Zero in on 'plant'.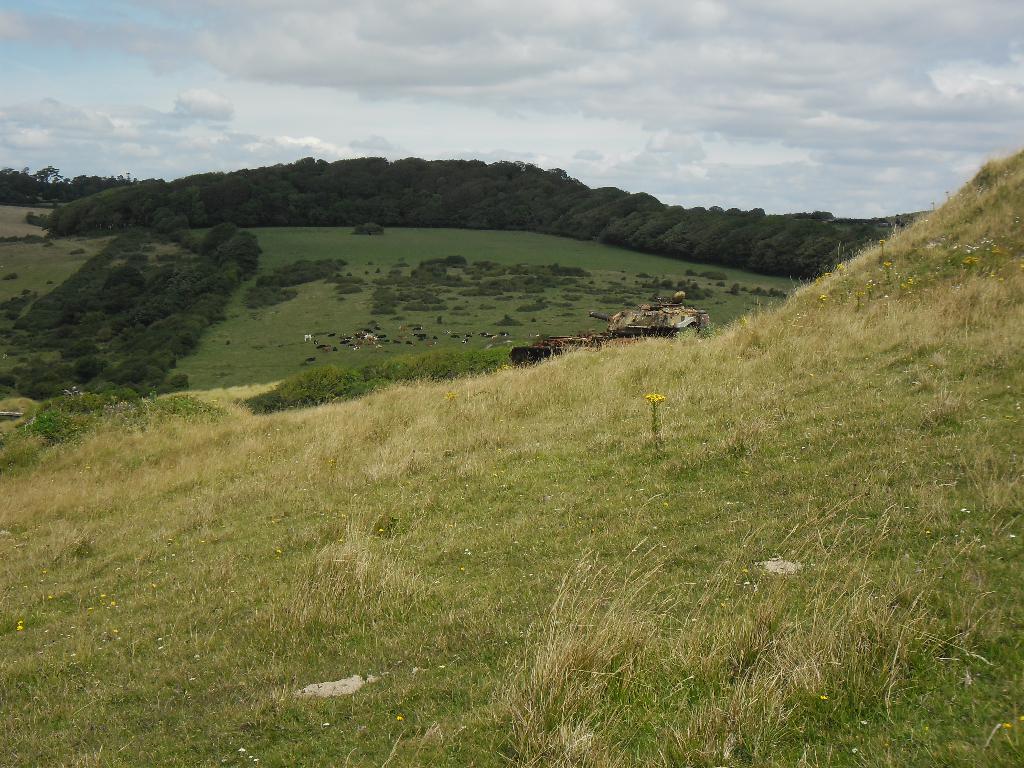
Zeroed in: bbox=(103, 379, 150, 413).
